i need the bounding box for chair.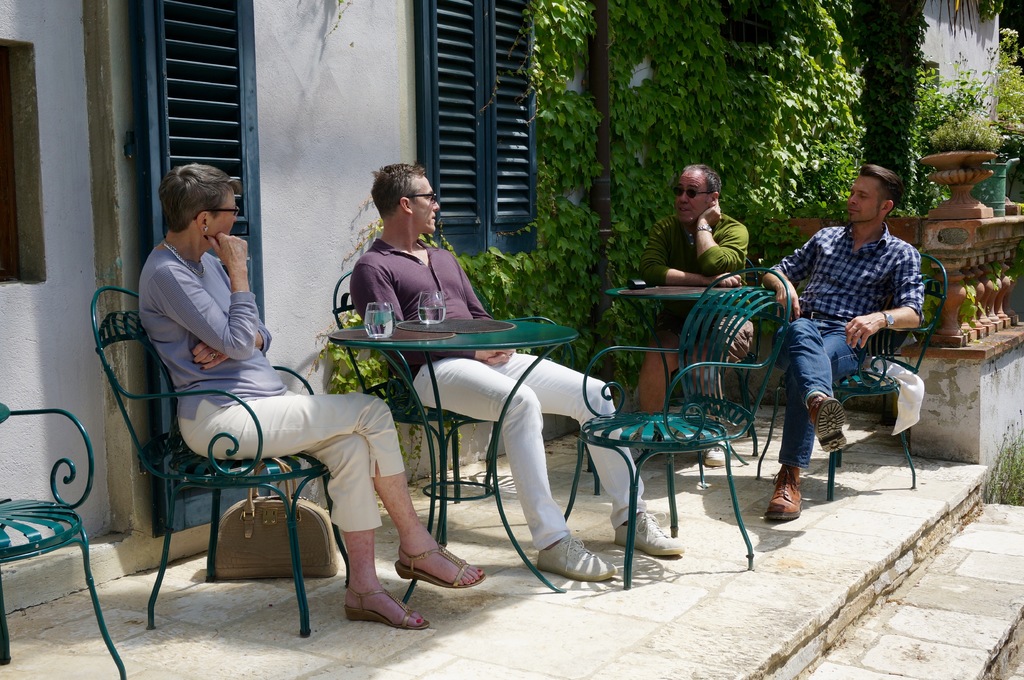
Here it is: x1=124, y1=300, x2=401, y2=639.
